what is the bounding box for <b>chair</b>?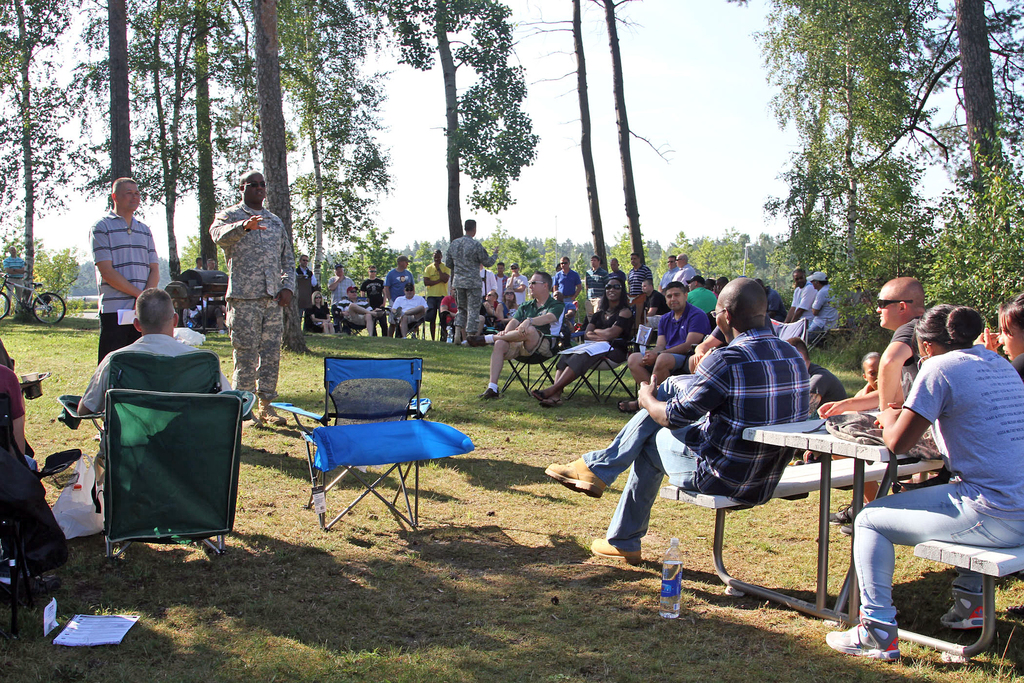
{"left": 57, "top": 347, "right": 257, "bottom": 551}.
